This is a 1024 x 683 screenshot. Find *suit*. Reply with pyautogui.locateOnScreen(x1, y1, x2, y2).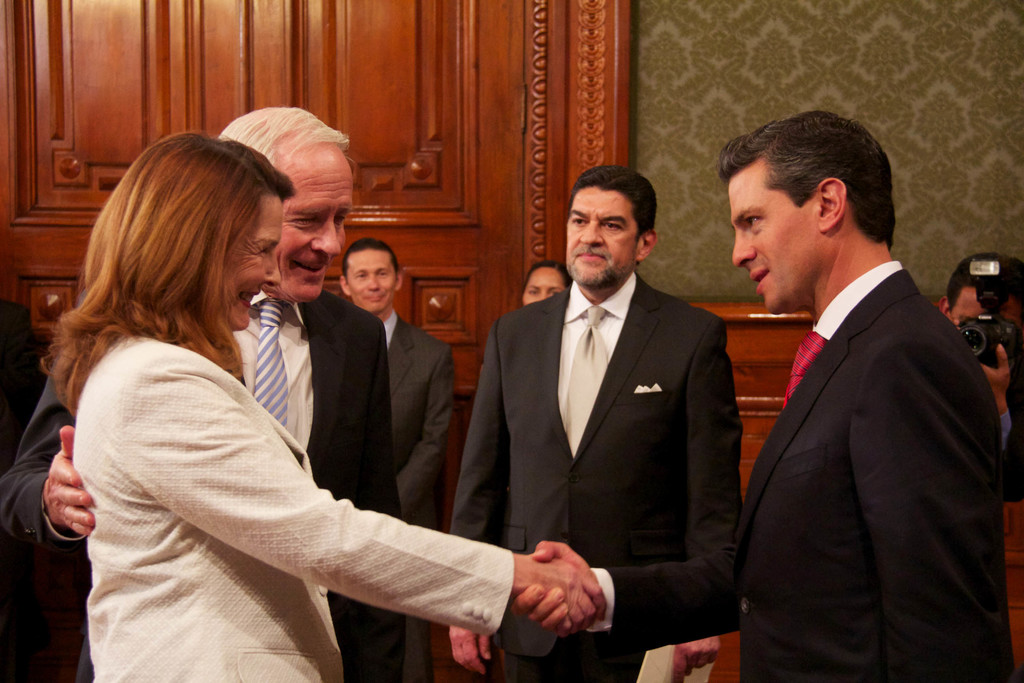
pyautogui.locateOnScreen(377, 311, 461, 529).
